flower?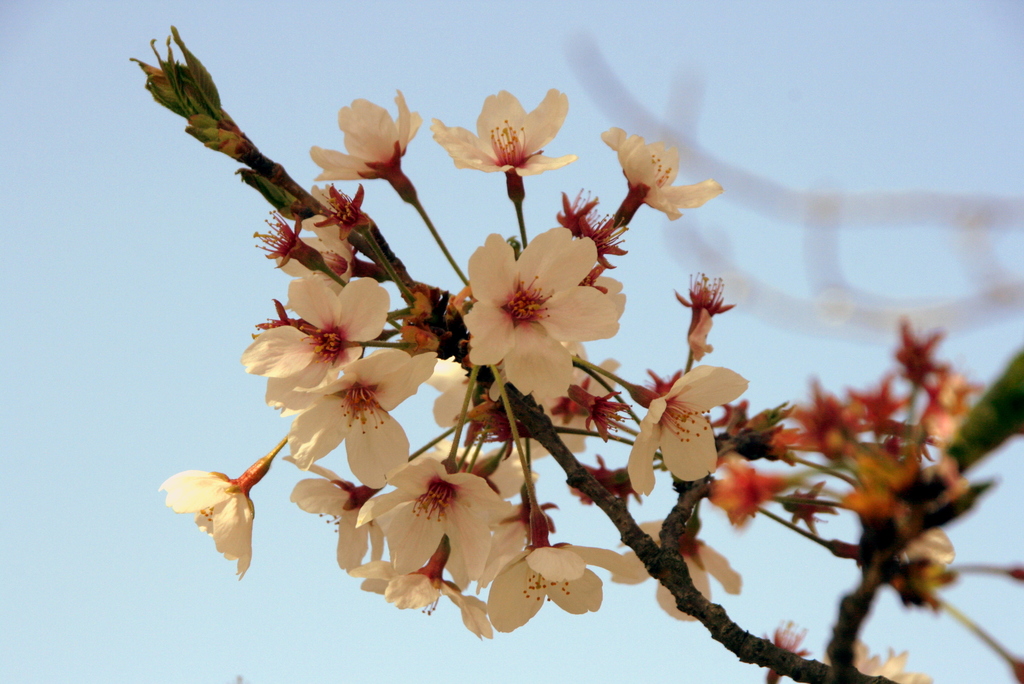
[x1=820, y1=638, x2=883, y2=674]
